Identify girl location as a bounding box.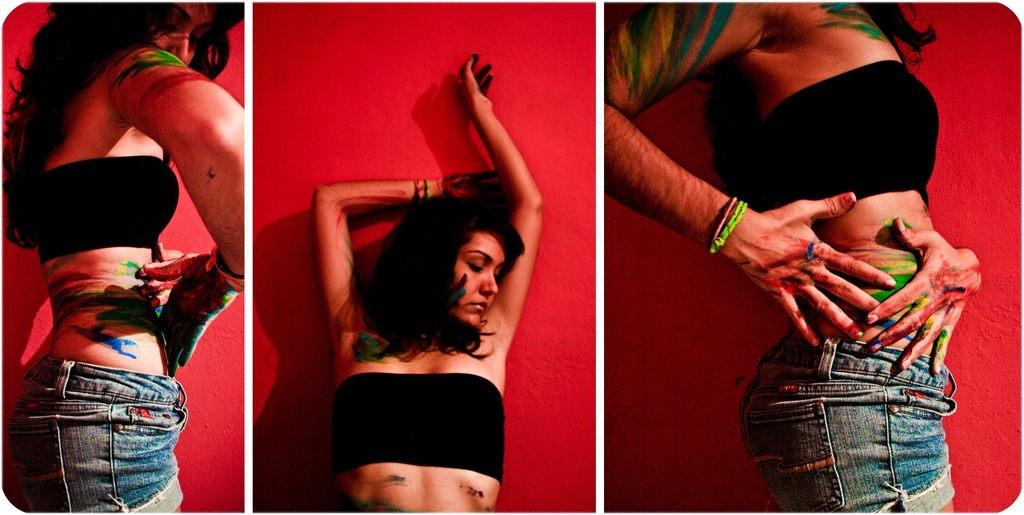
left=605, top=2, right=984, bottom=512.
